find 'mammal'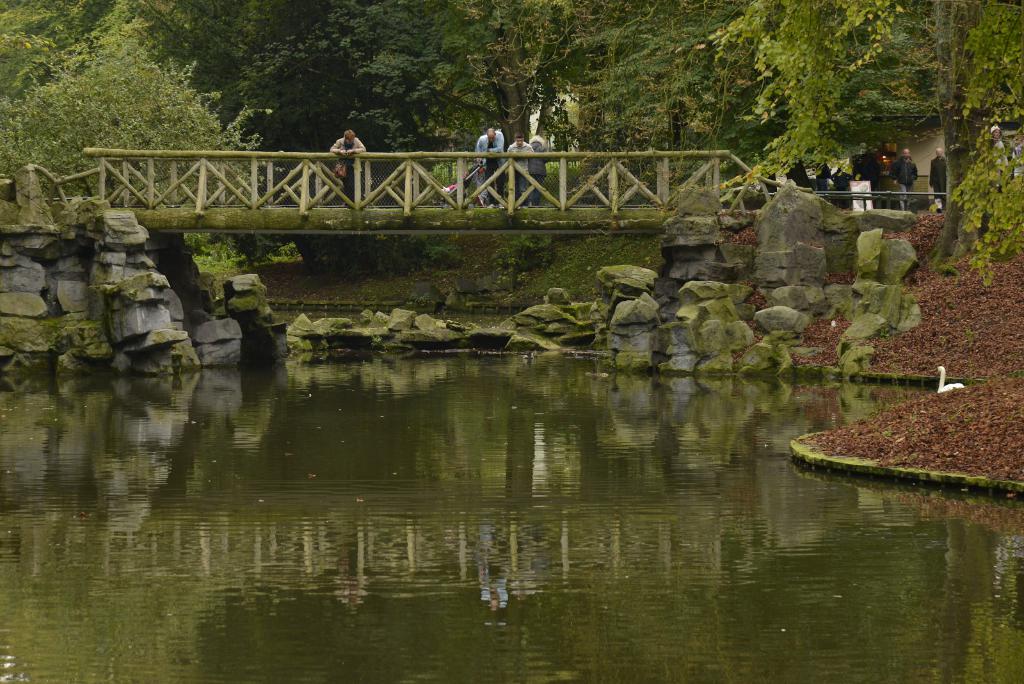
crop(327, 129, 366, 210)
